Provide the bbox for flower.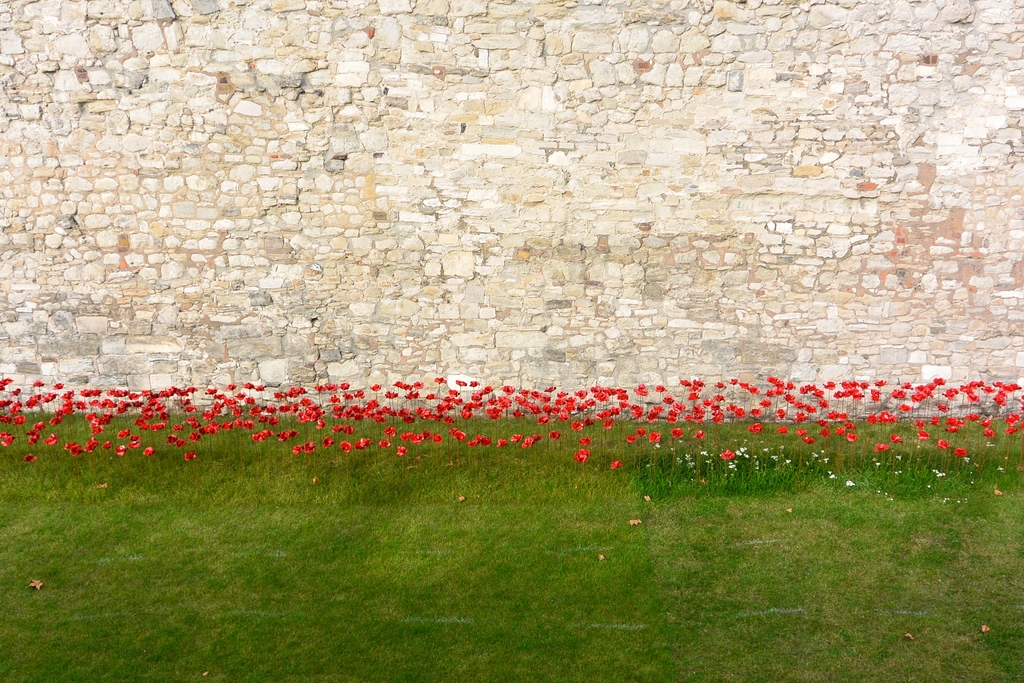
83,436,99,454.
